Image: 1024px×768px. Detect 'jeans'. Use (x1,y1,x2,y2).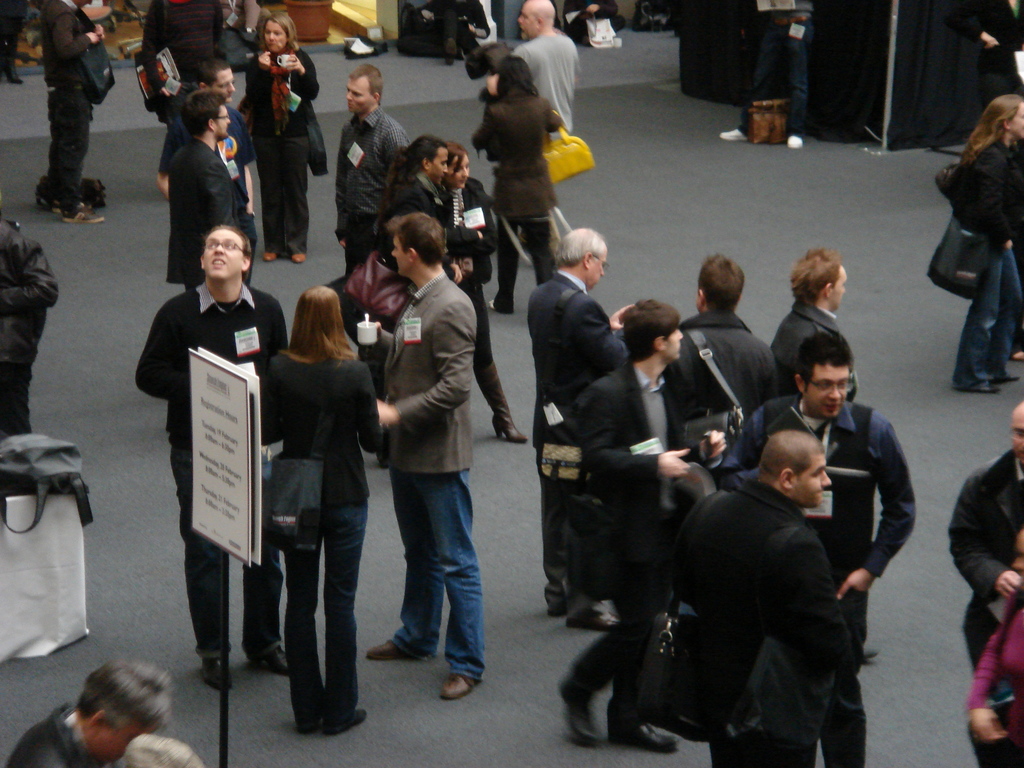
(385,469,486,673).
